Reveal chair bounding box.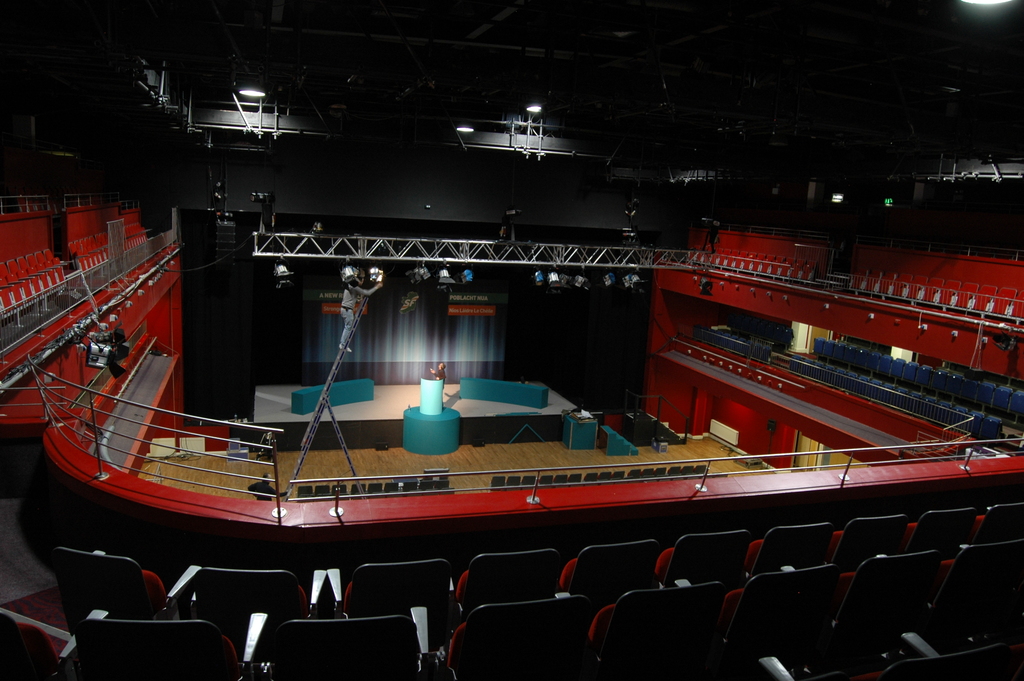
Revealed: [383, 478, 397, 496].
